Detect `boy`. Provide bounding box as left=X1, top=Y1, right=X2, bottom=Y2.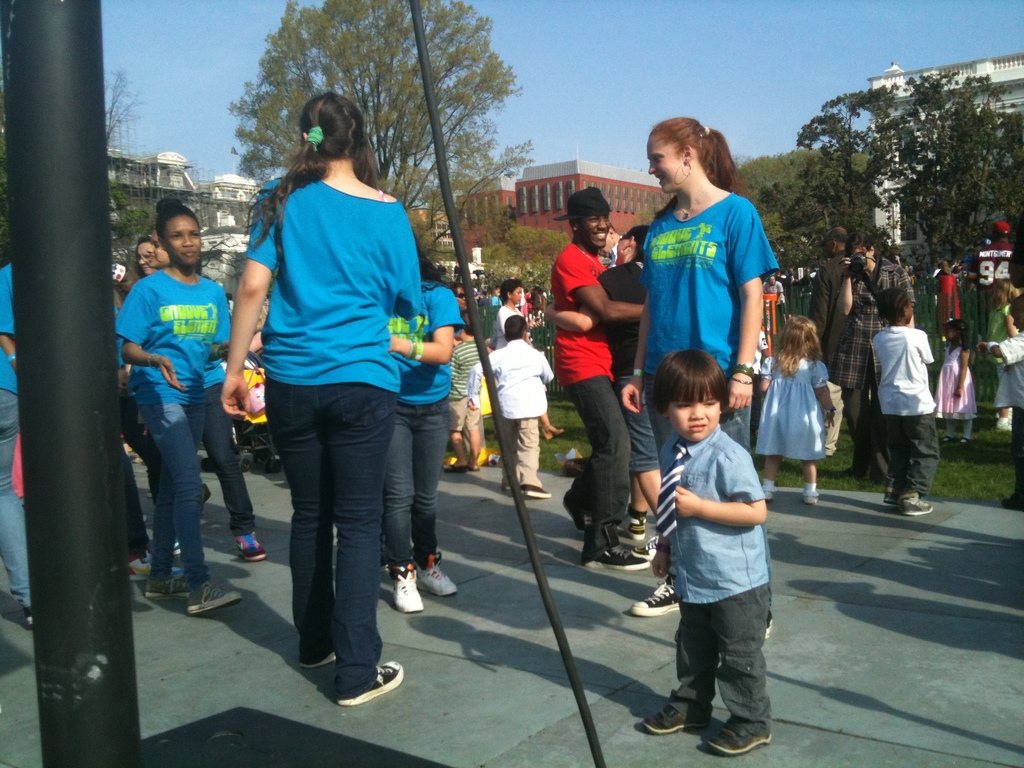
left=865, top=284, right=950, bottom=519.
